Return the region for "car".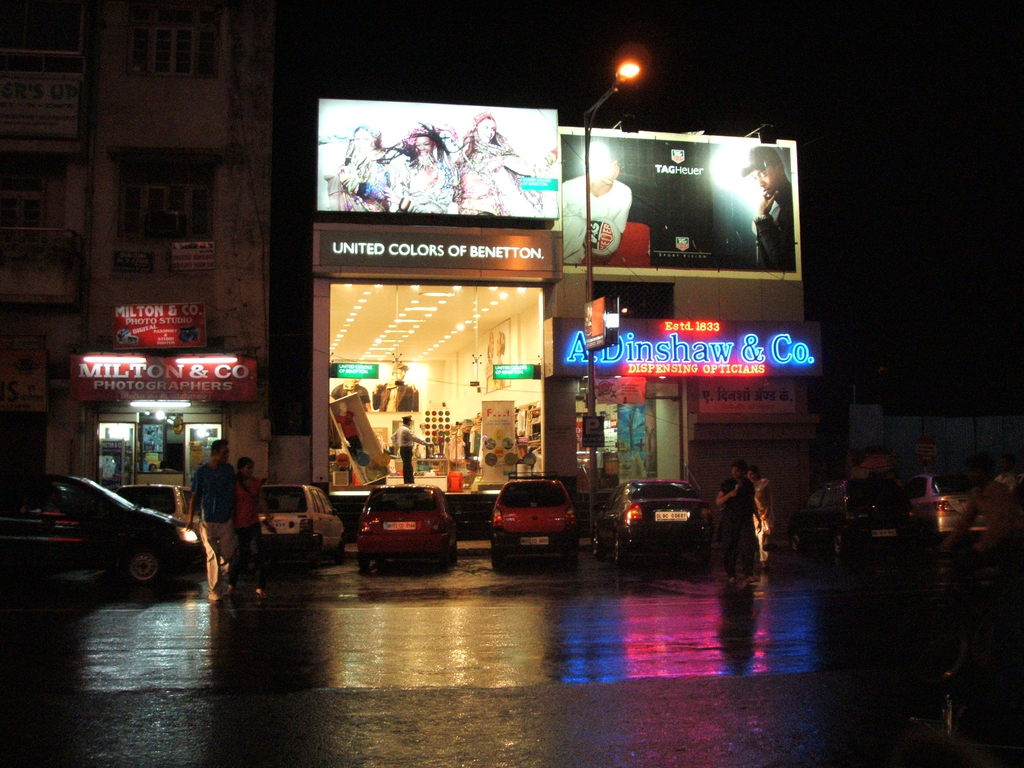
bbox=(784, 479, 913, 564).
